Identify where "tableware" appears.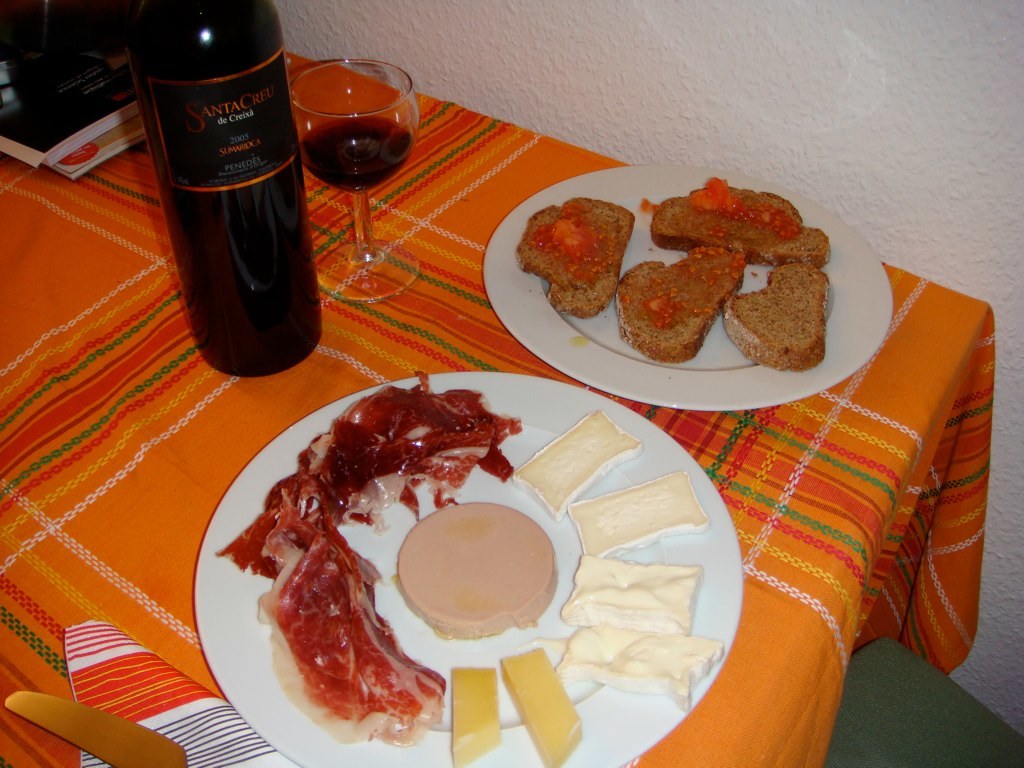
Appears at 293 55 421 307.
